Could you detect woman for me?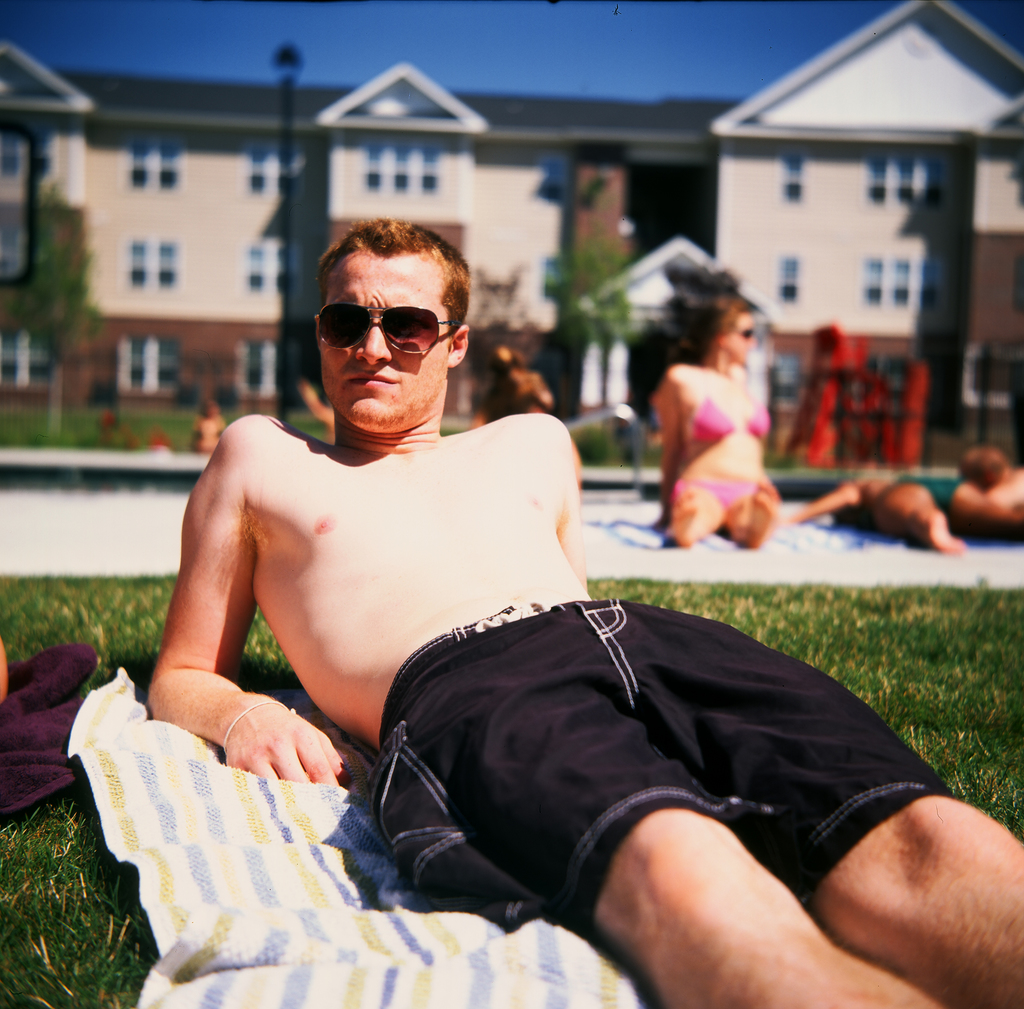
Detection result: 634:270:802:565.
